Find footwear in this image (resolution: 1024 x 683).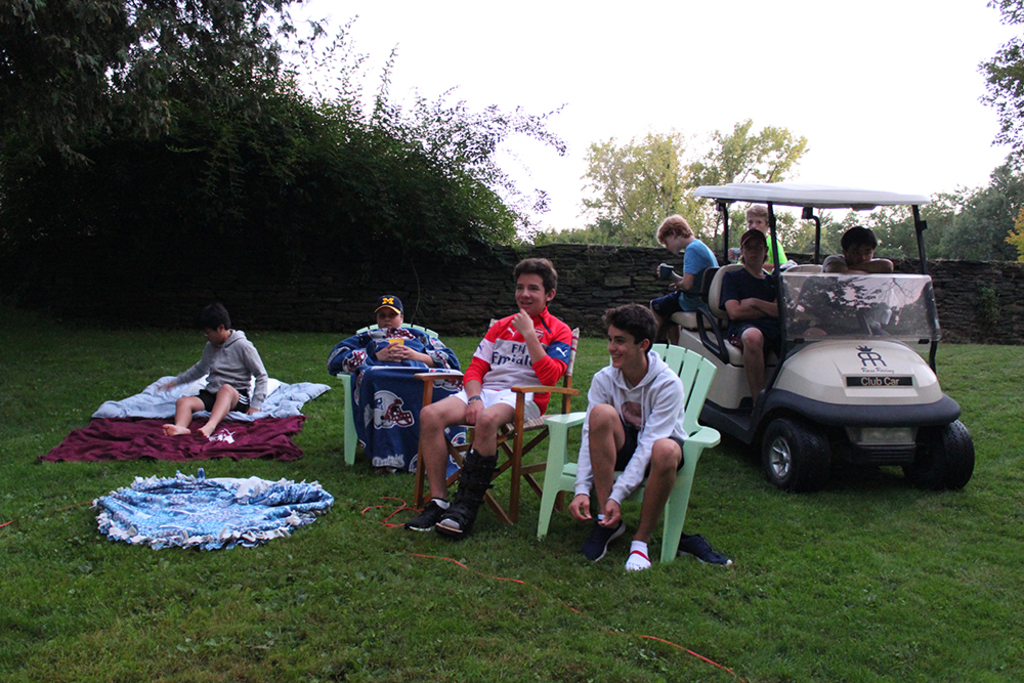
<bbox>582, 519, 626, 564</bbox>.
